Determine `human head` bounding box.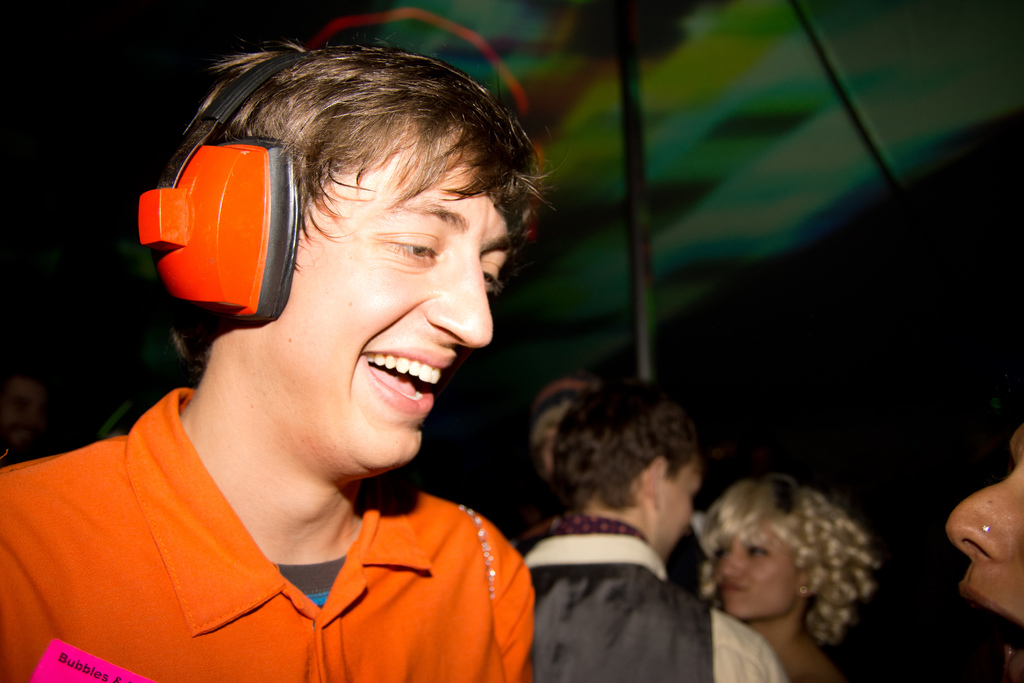
Determined: pyautogui.locateOnScreen(188, 46, 522, 469).
